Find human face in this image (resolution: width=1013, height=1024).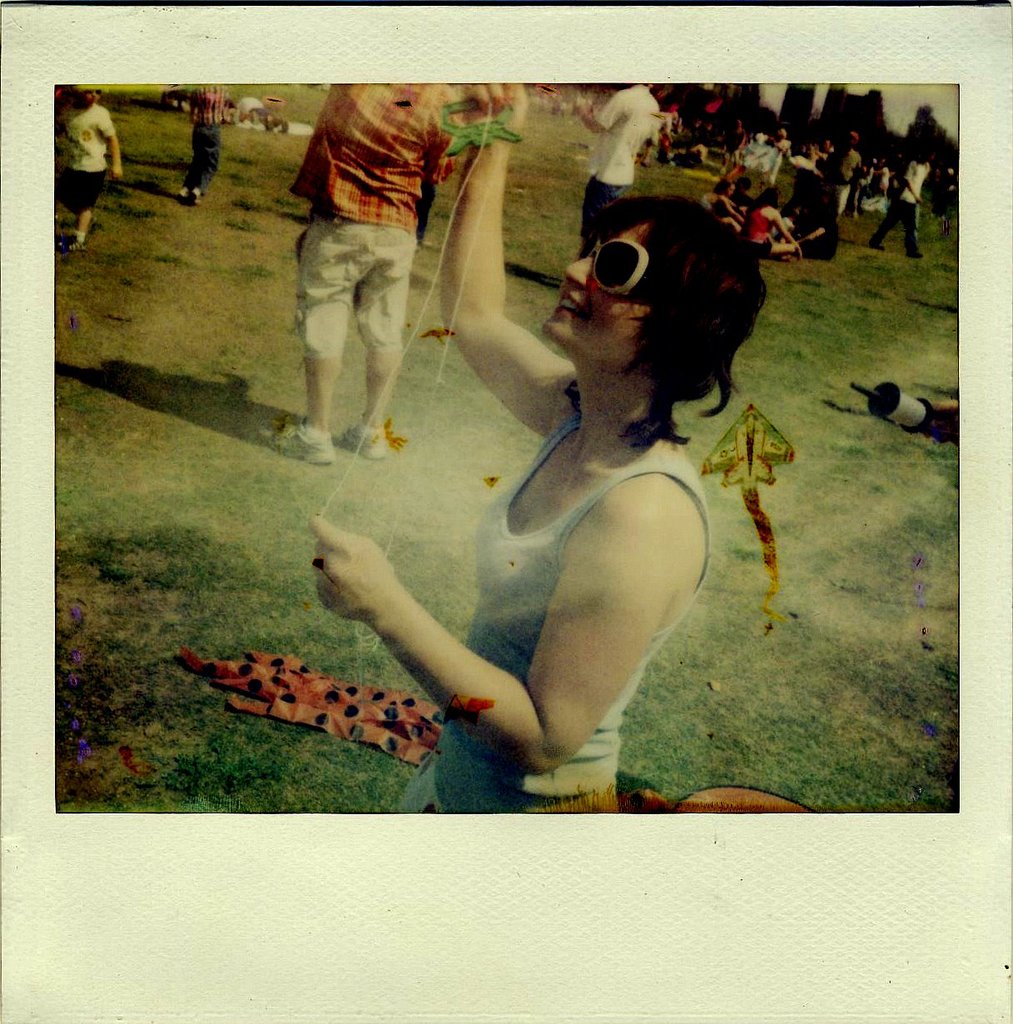
locate(541, 220, 648, 370).
